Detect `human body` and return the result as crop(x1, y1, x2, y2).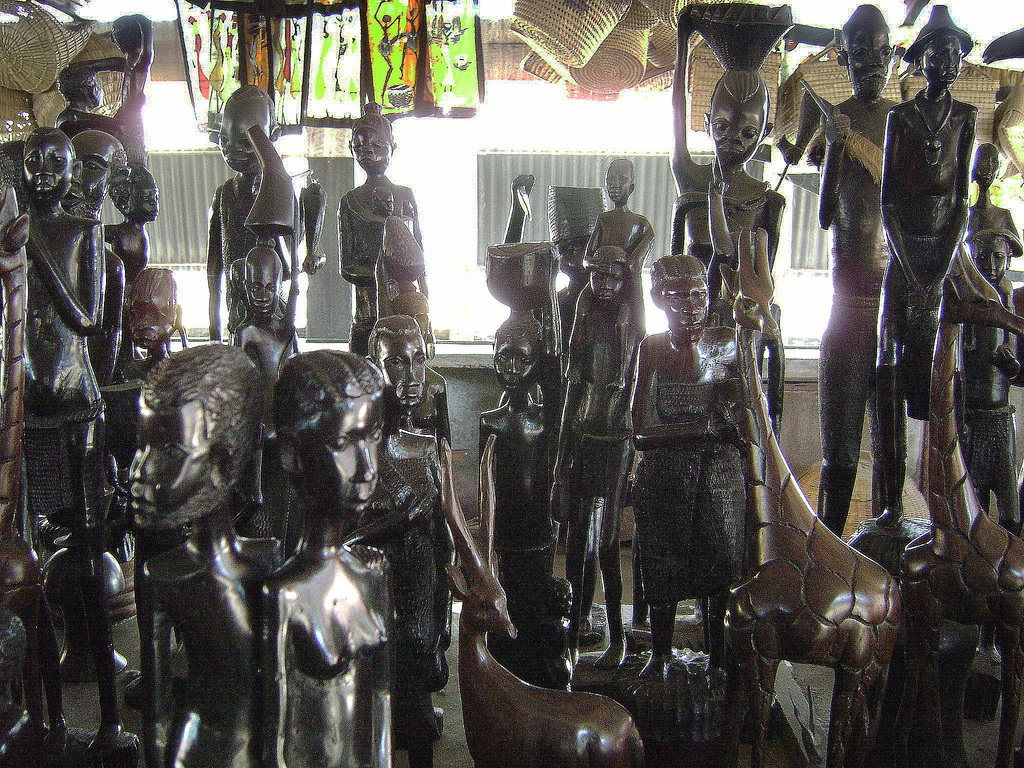
crop(566, 154, 648, 362).
